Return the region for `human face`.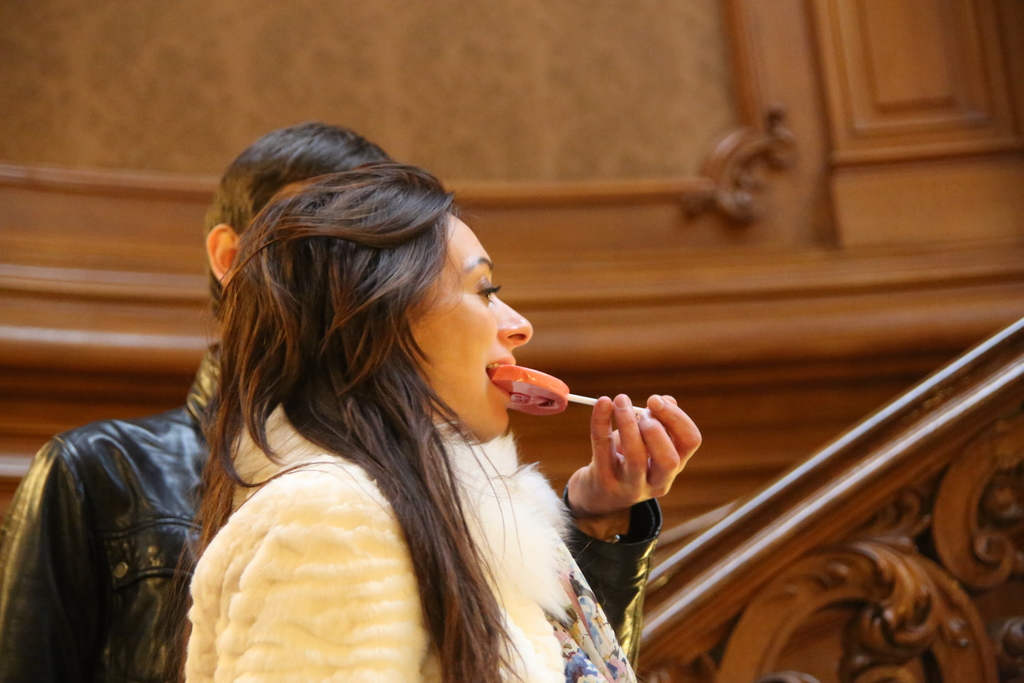
(415,211,534,440).
